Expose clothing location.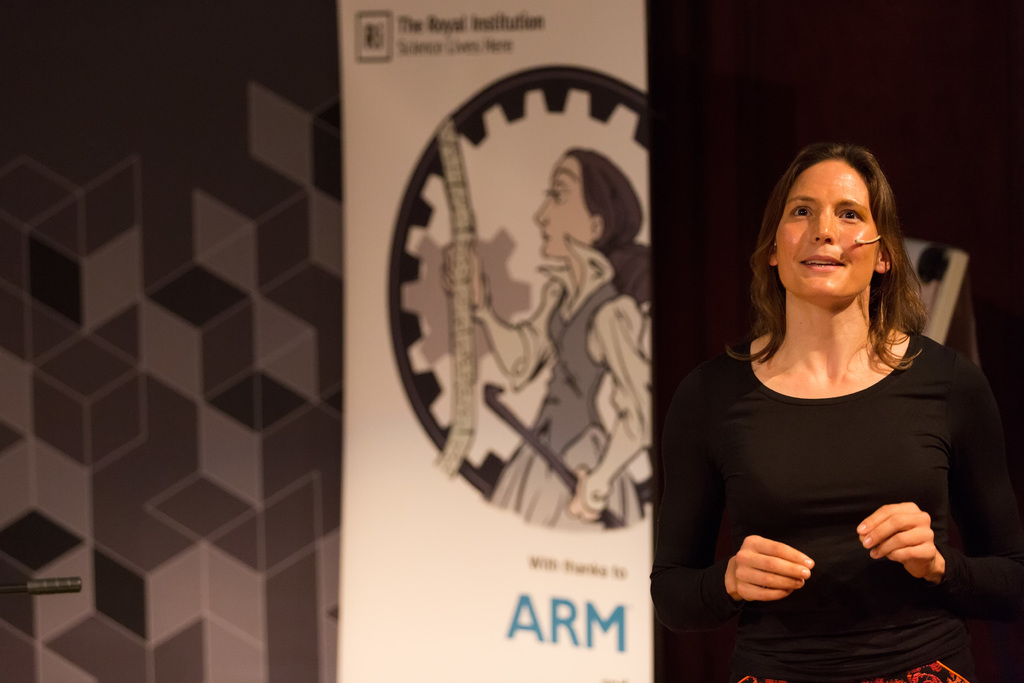
Exposed at 648/333/1023/682.
